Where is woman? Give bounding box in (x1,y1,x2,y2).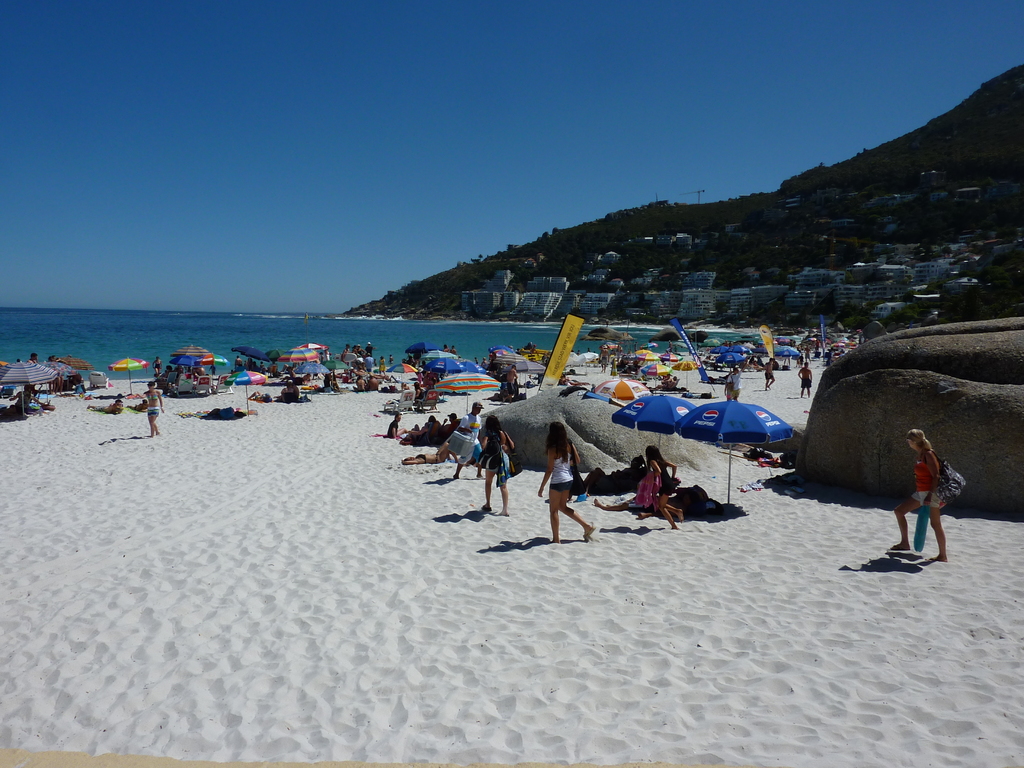
(634,444,683,530).
